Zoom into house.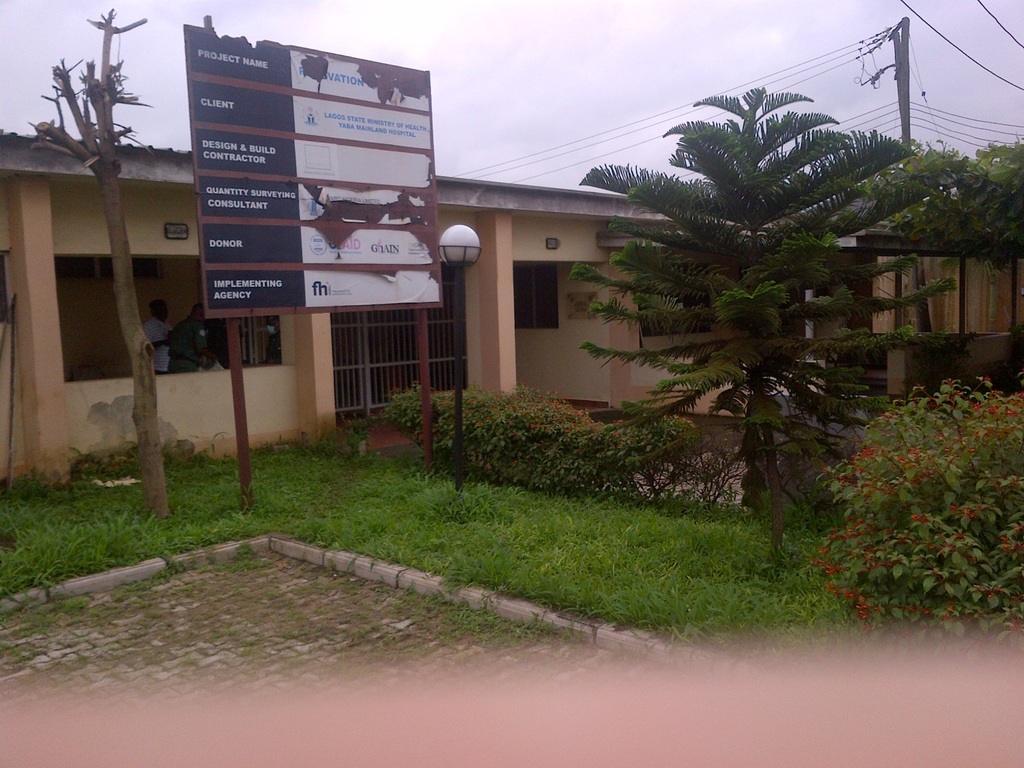
Zoom target: 0:128:1023:487.
